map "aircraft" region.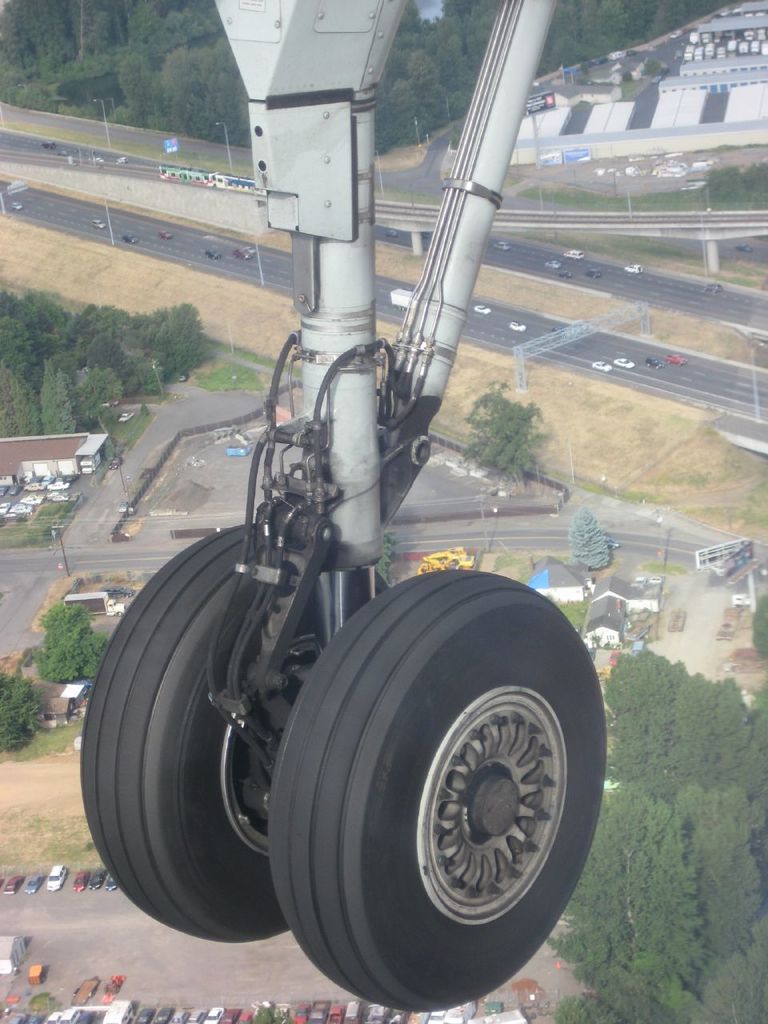
Mapped to bbox(77, 0, 608, 1016).
